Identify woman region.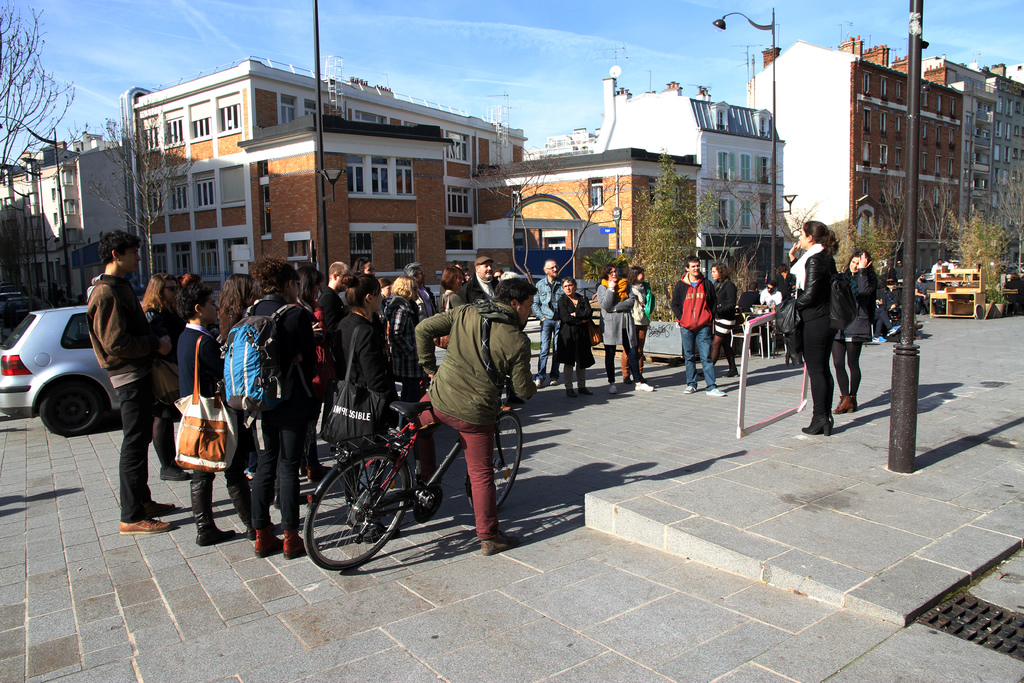
Region: crop(138, 274, 193, 481).
